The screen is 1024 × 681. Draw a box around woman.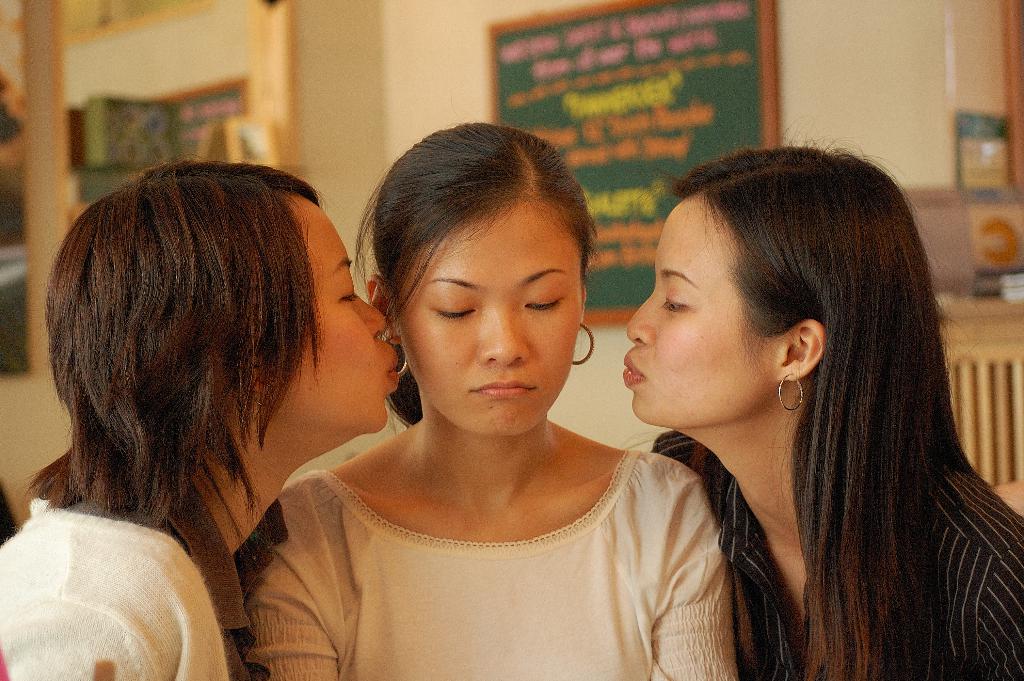
(614,152,1023,680).
